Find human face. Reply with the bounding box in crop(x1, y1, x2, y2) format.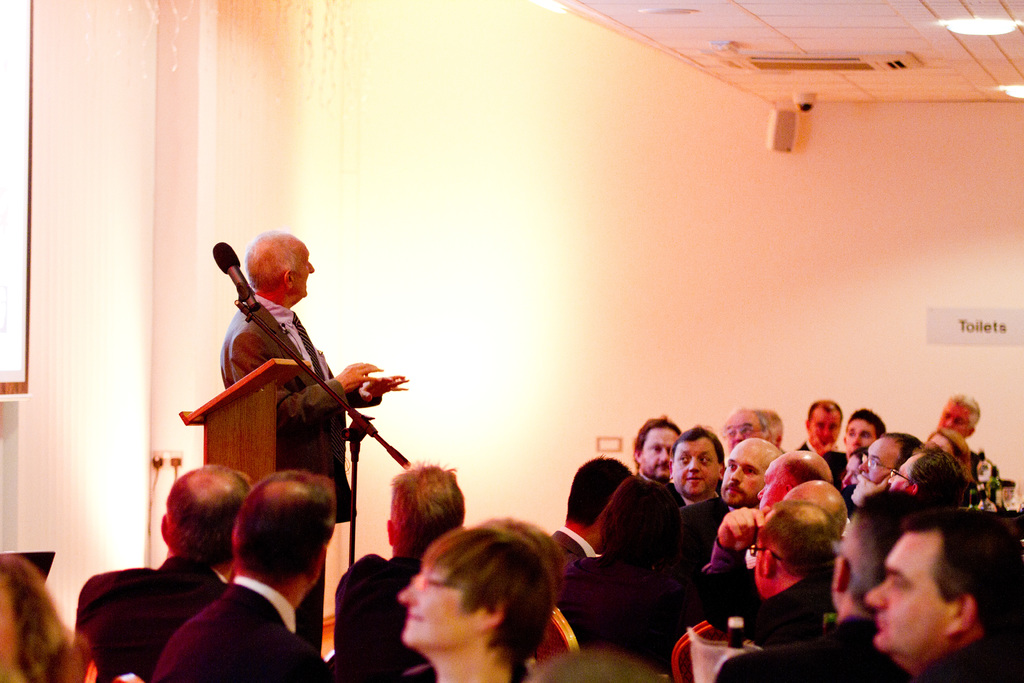
crop(747, 448, 801, 512).
